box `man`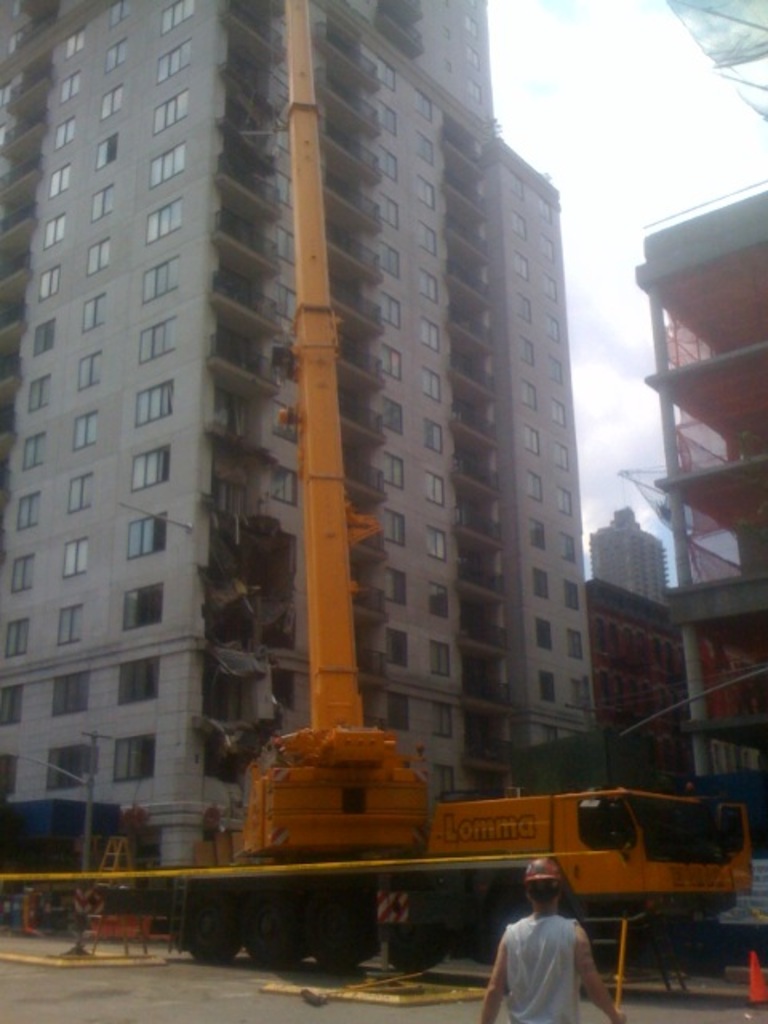
region(477, 853, 626, 1022)
